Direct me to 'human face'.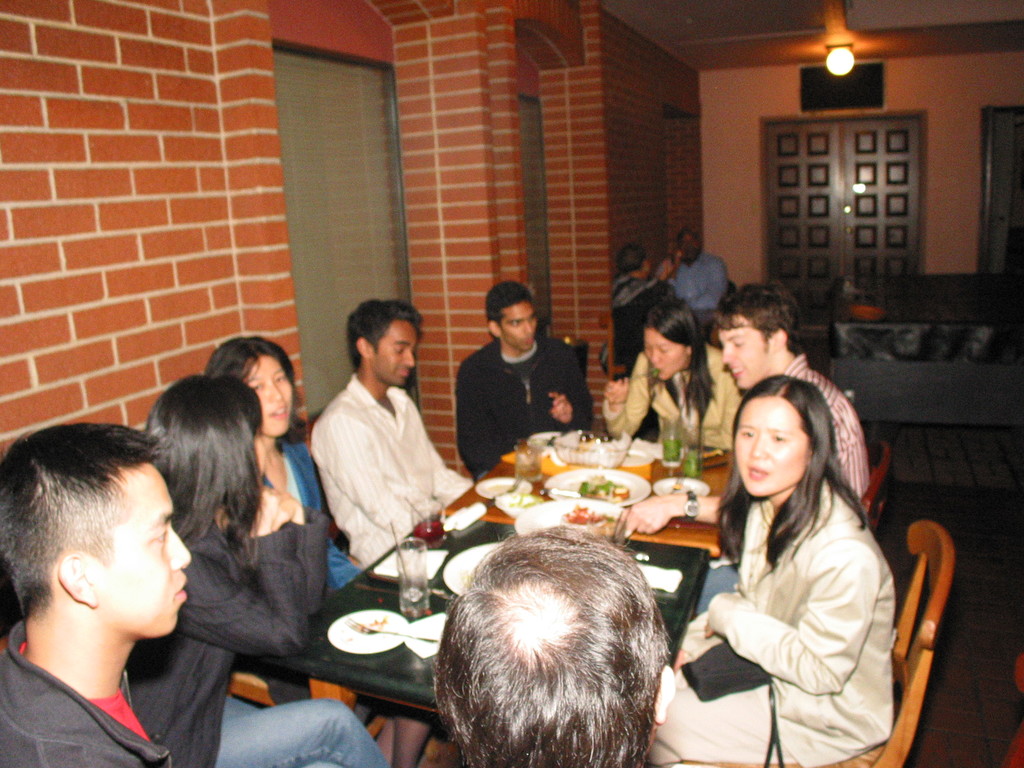
Direction: left=735, top=397, right=809, bottom=501.
